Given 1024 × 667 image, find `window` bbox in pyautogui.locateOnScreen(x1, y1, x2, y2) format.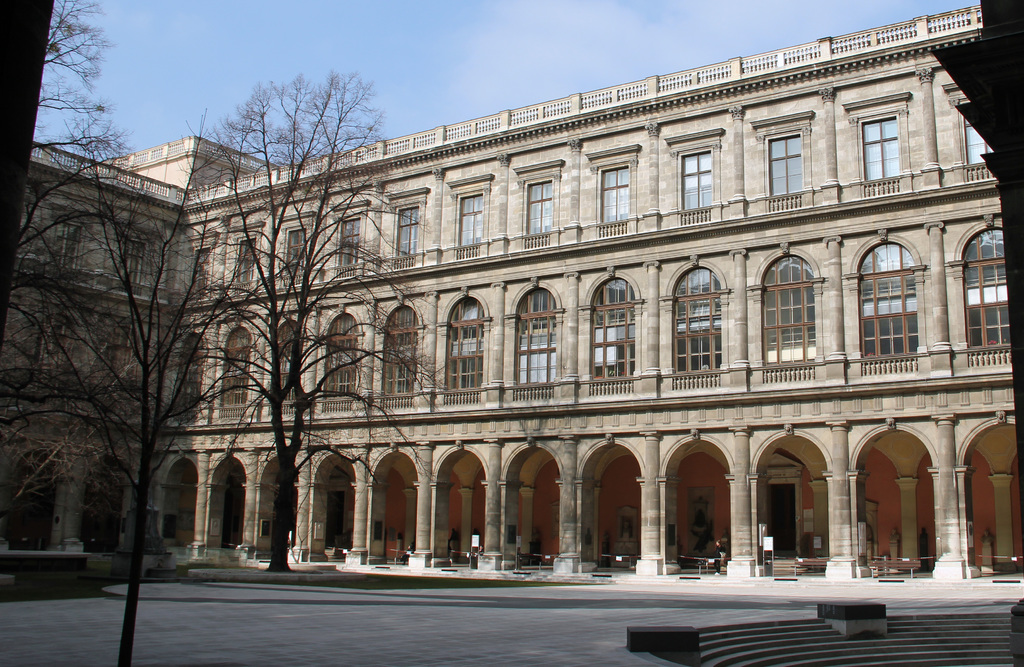
pyautogui.locateOnScreen(379, 302, 413, 418).
